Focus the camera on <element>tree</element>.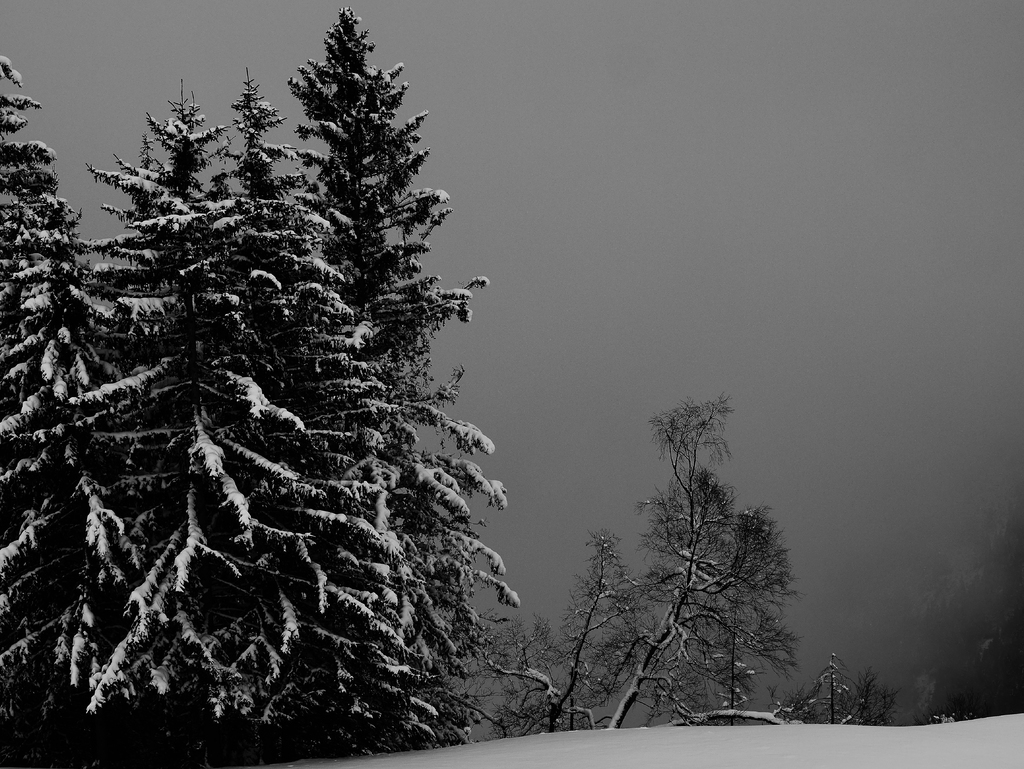
Focus region: 567 388 788 728.
